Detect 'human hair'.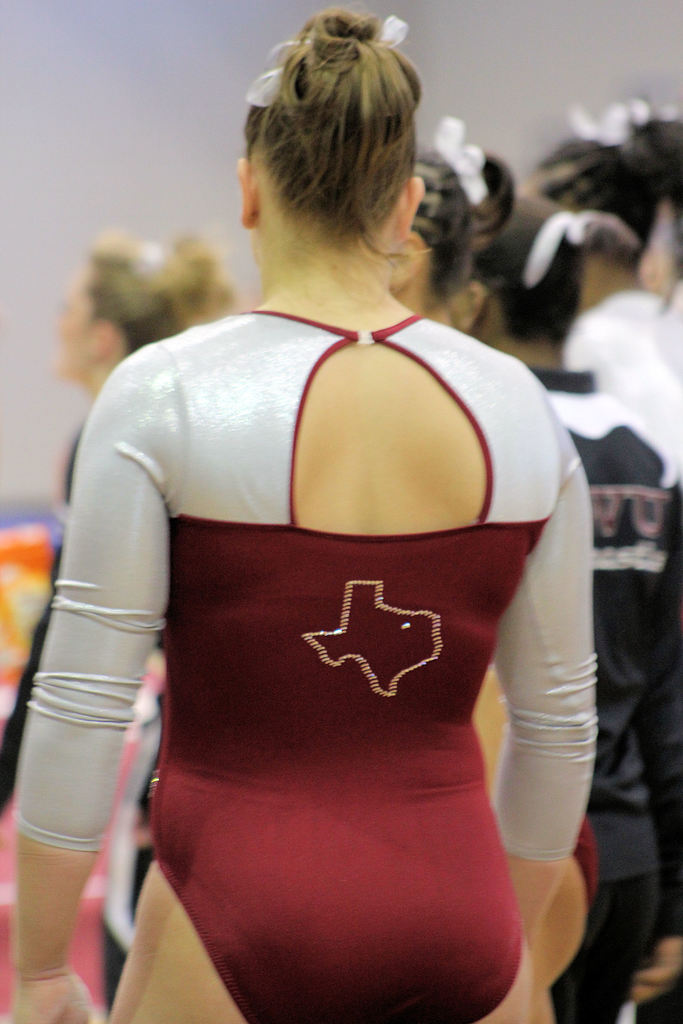
Detected at select_region(532, 116, 682, 301).
